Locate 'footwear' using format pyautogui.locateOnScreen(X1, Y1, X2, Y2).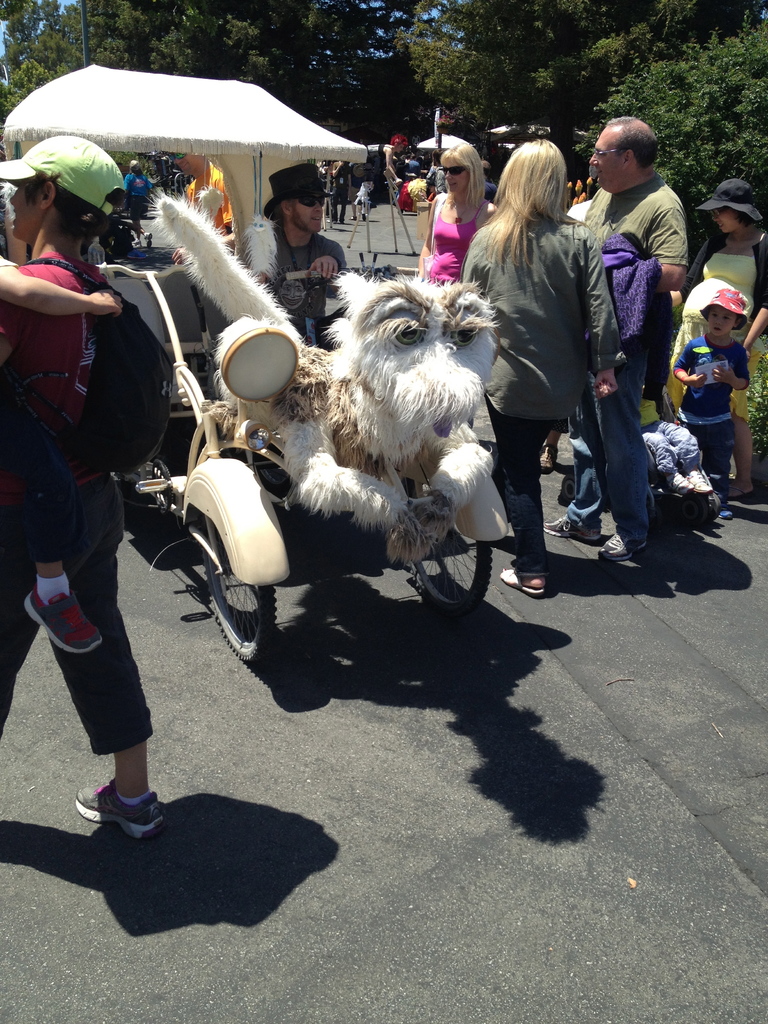
pyautogui.locateOnScreen(68, 783, 156, 852).
